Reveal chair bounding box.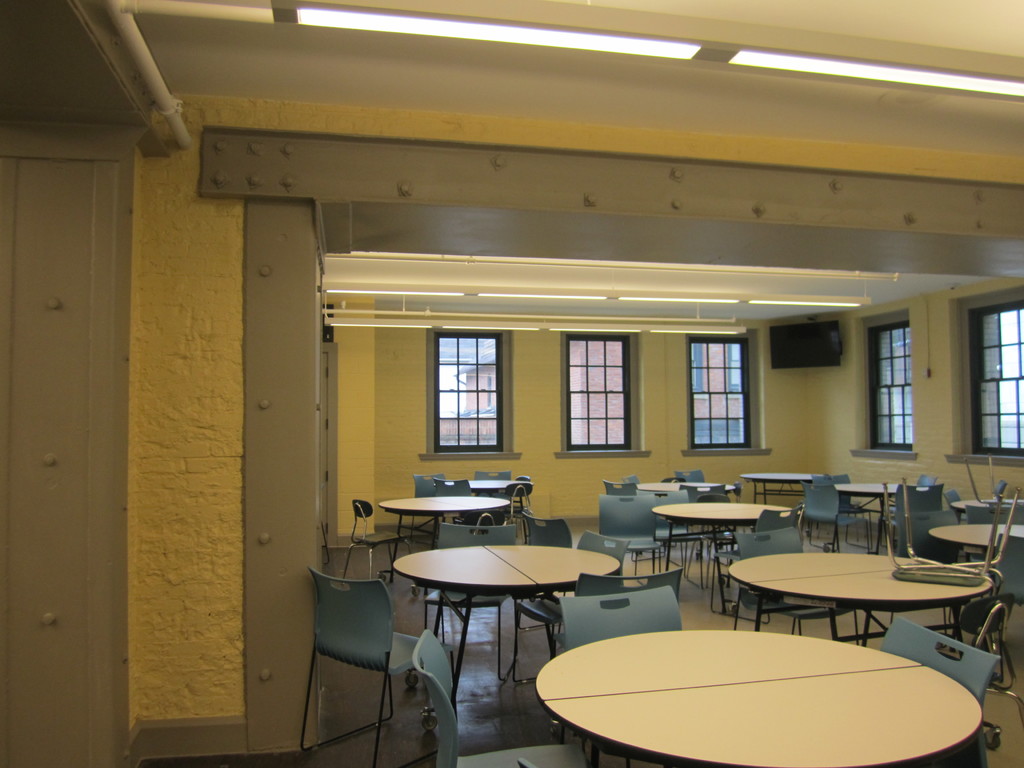
Revealed: [left=883, top=482, right=950, bottom=545].
